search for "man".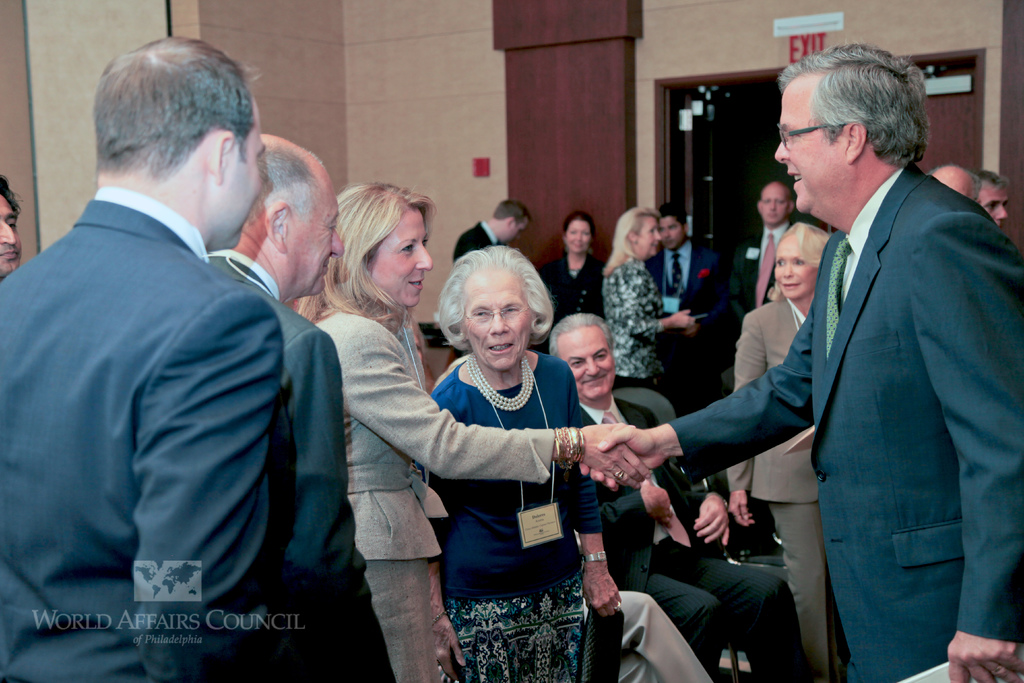
Found at 975/167/1010/228.
